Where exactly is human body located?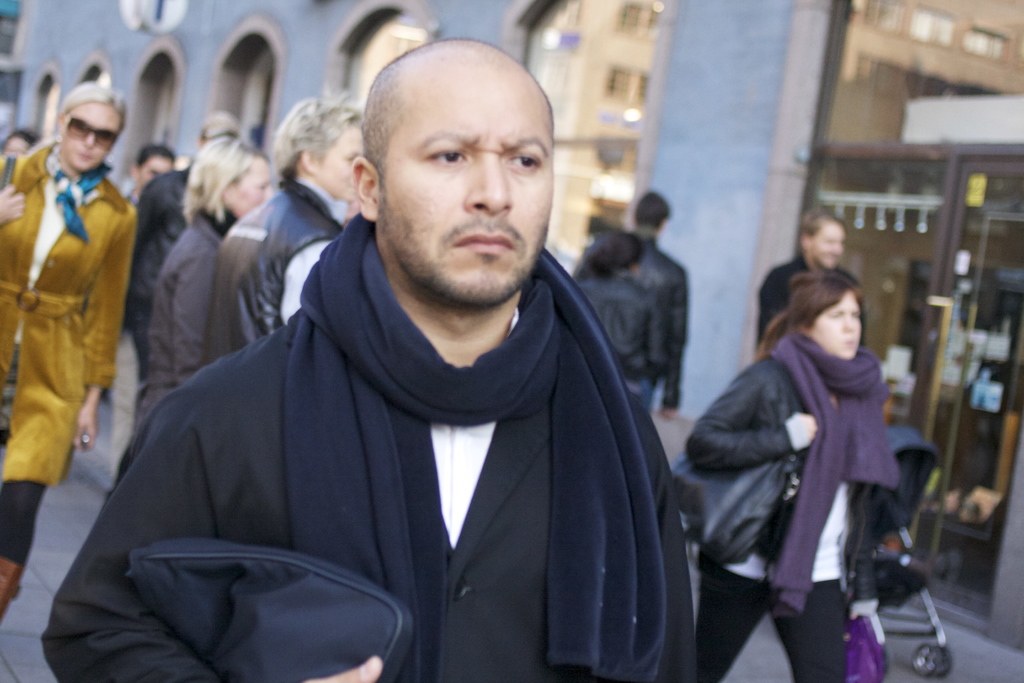
Its bounding box is locate(763, 265, 882, 339).
